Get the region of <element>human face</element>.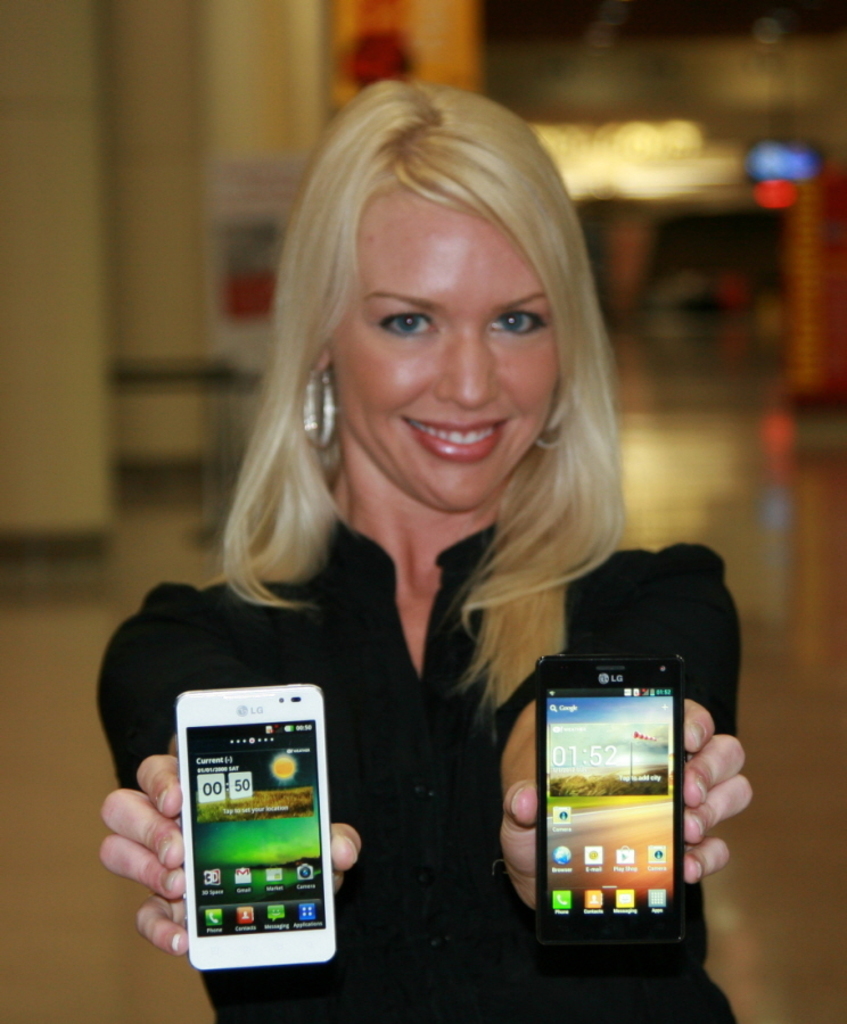
l=338, t=207, r=560, b=515.
